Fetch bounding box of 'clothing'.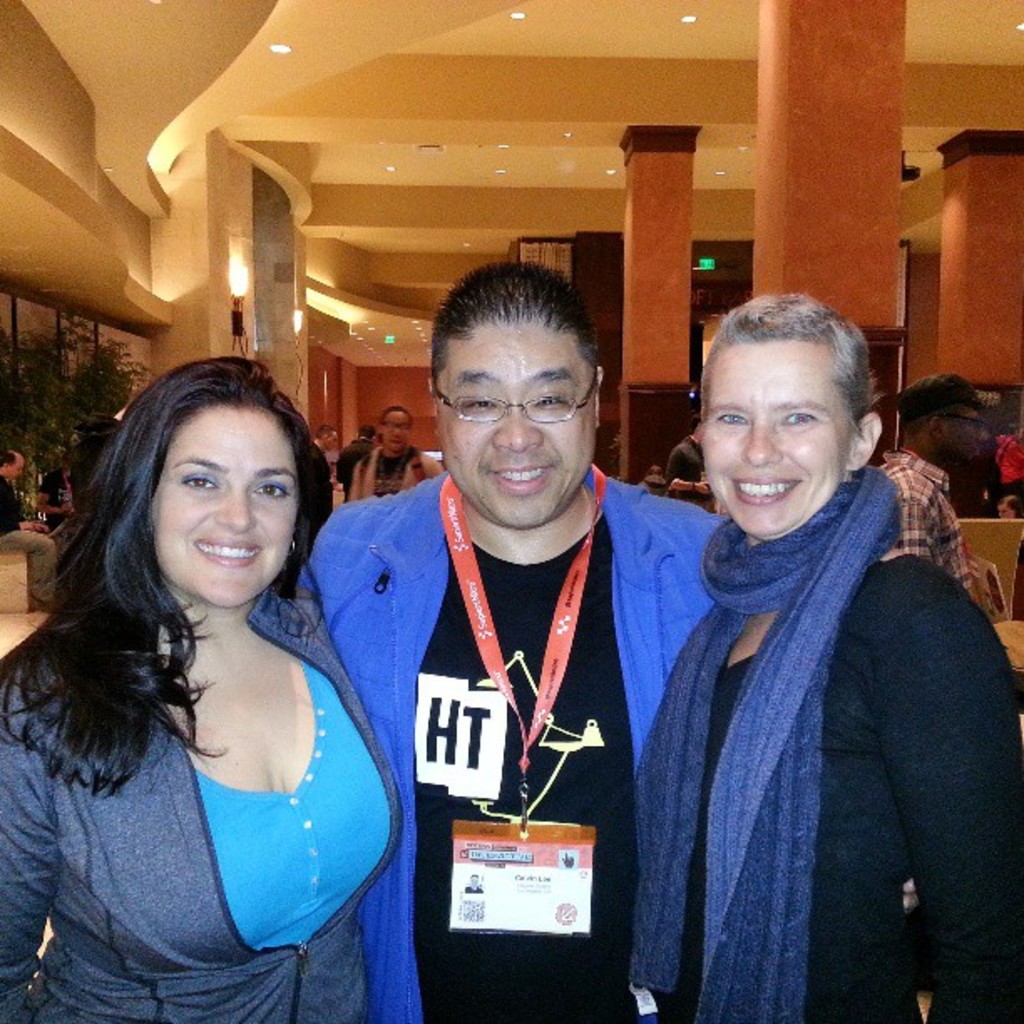
Bbox: l=0, t=591, r=415, b=1022.
